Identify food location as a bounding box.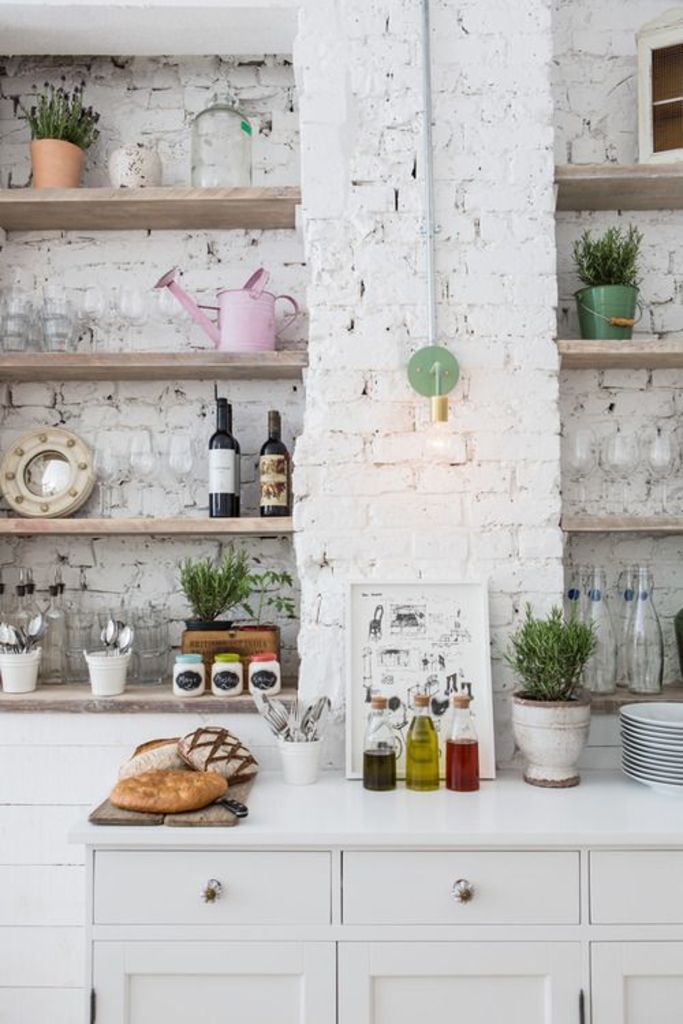
box=[111, 724, 262, 785].
